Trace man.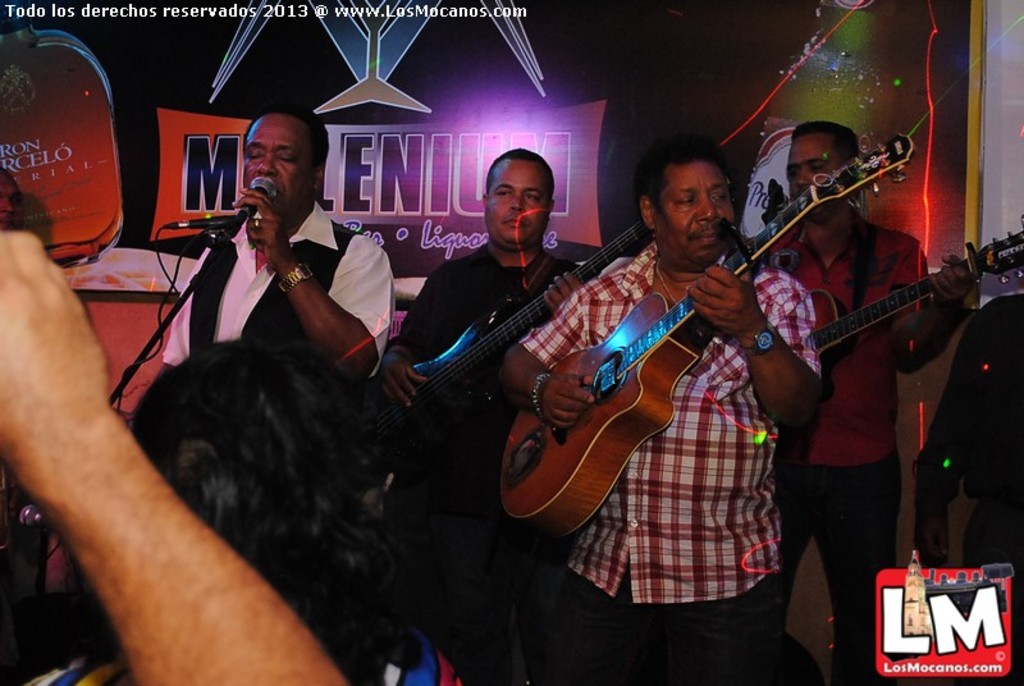
Traced to region(380, 148, 589, 406).
